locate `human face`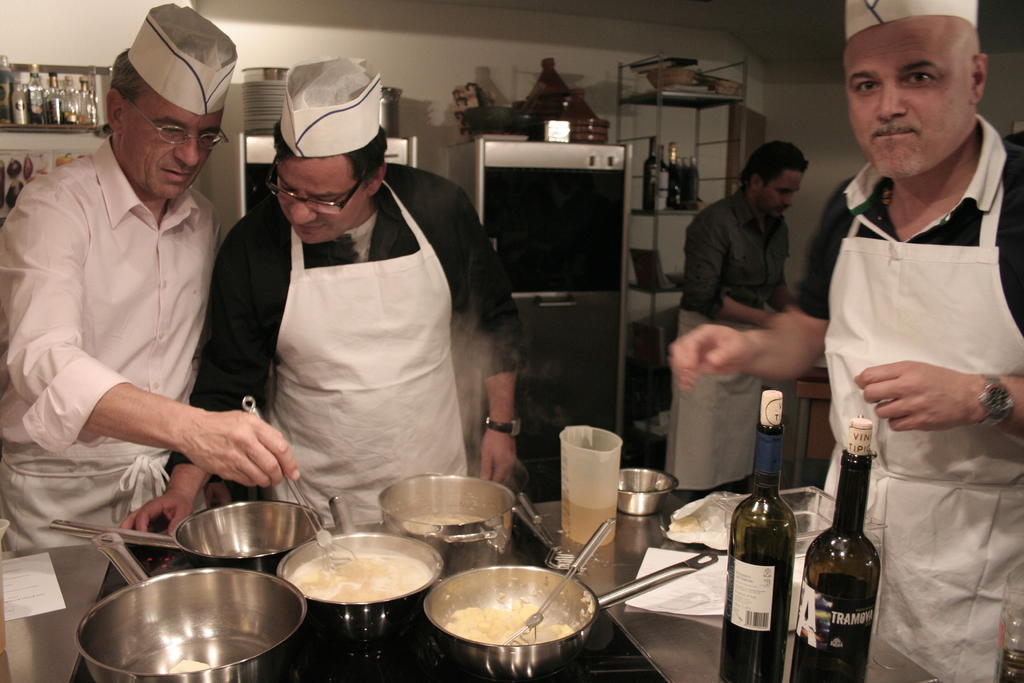
box(755, 173, 803, 222)
